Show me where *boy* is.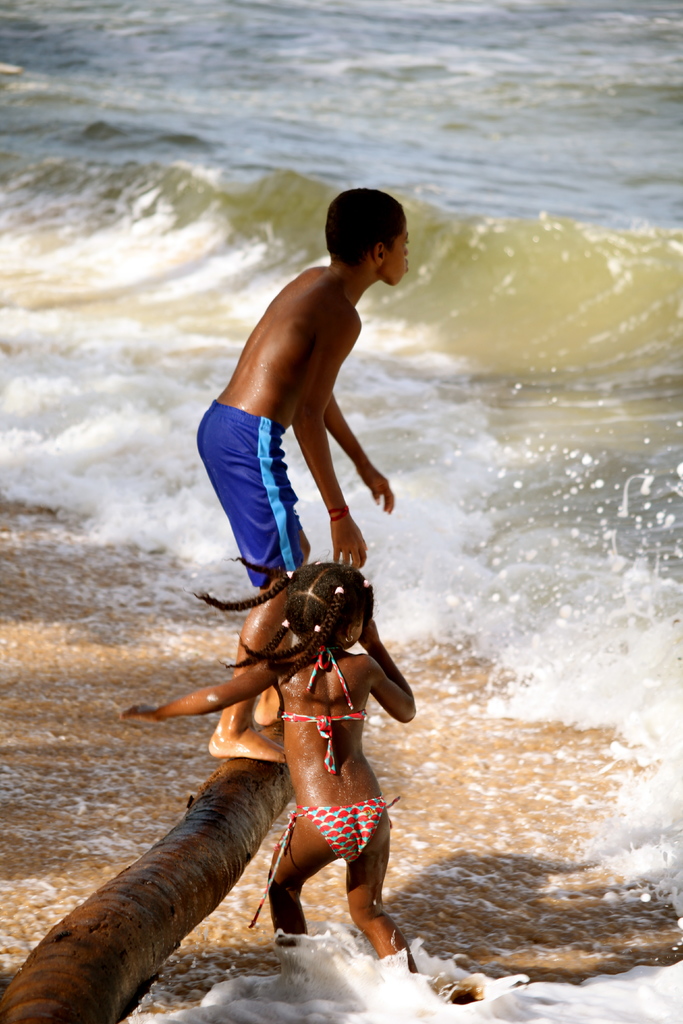
*boy* is at (193,186,412,758).
